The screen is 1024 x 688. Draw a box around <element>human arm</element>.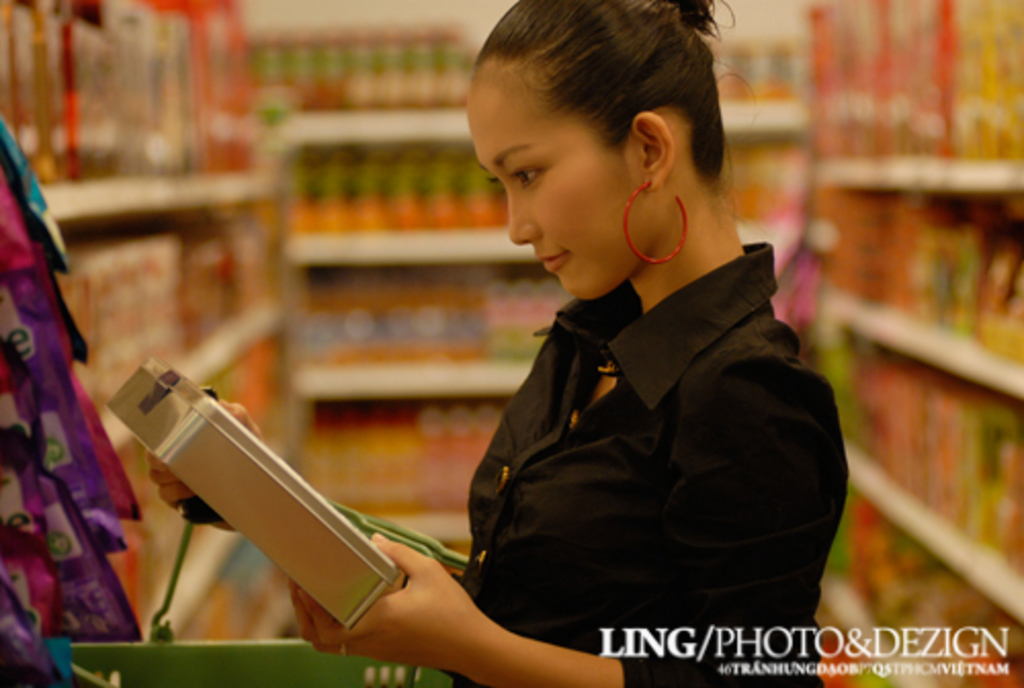
293:362:844:686.
